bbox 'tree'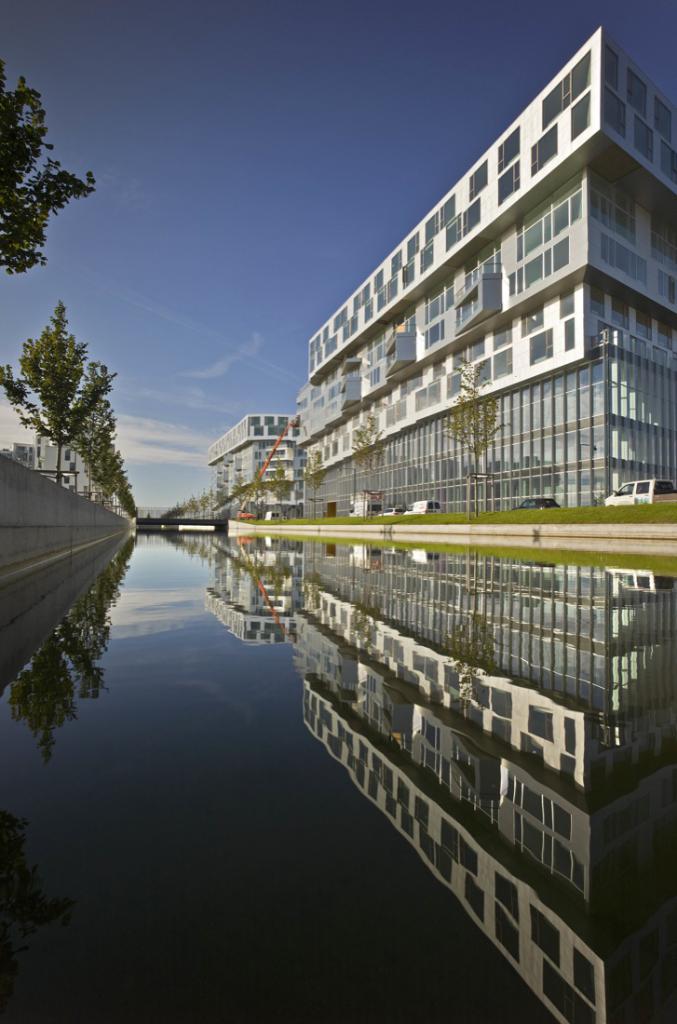
<region>69, 398, 113, 497</region>
